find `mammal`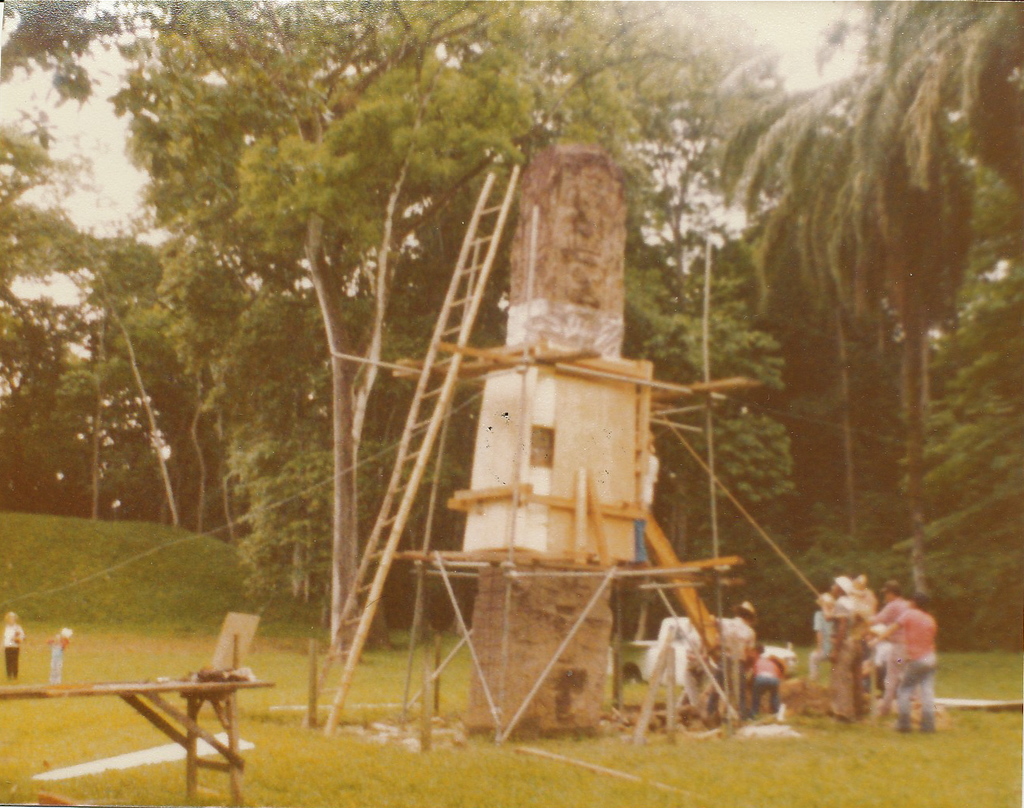
select_region(3, 613, 20, 681)
